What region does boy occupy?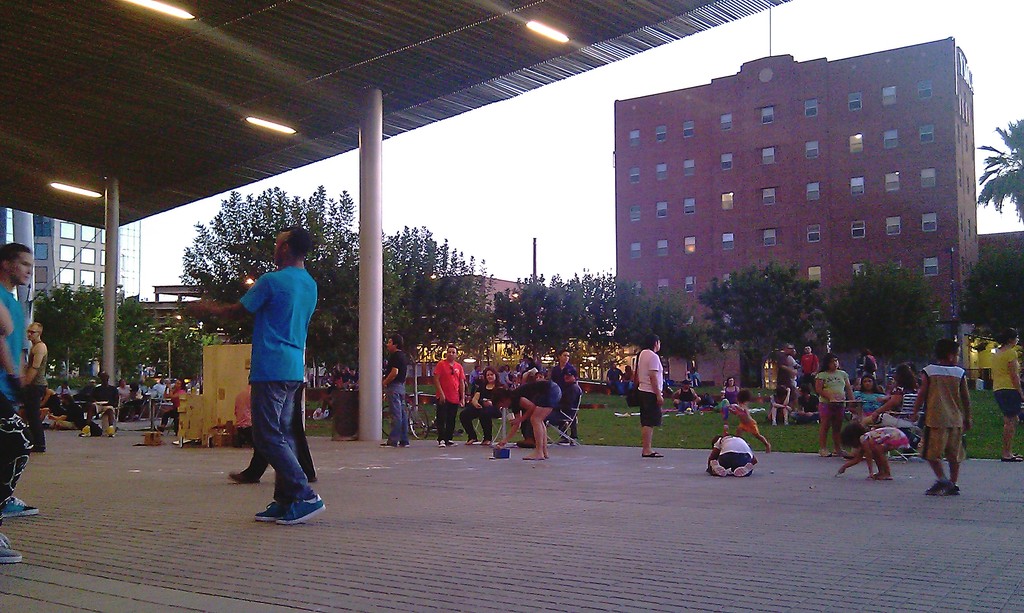
(x1=912, y1=338, x2=974, y2=495).
